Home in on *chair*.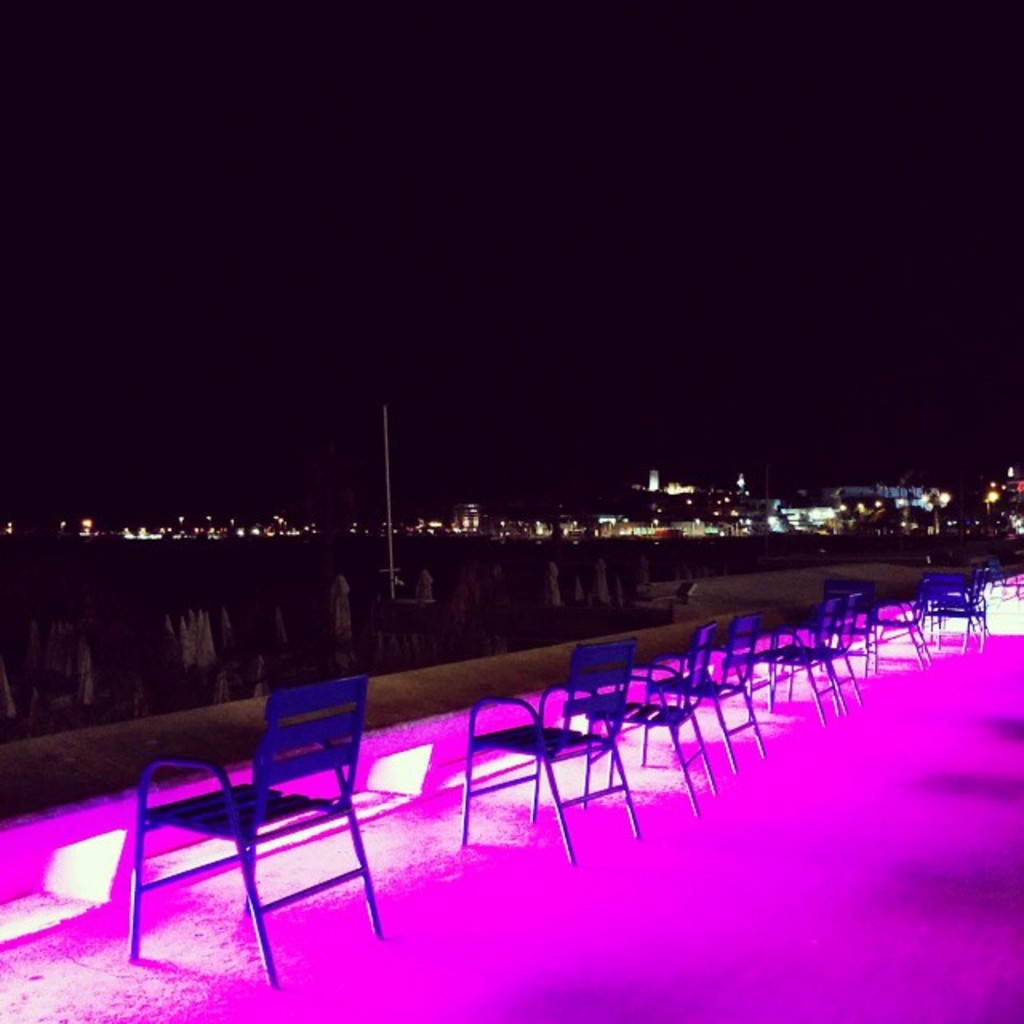
Homed in at [x1=117, y1=664, x2=403, y2=982].
